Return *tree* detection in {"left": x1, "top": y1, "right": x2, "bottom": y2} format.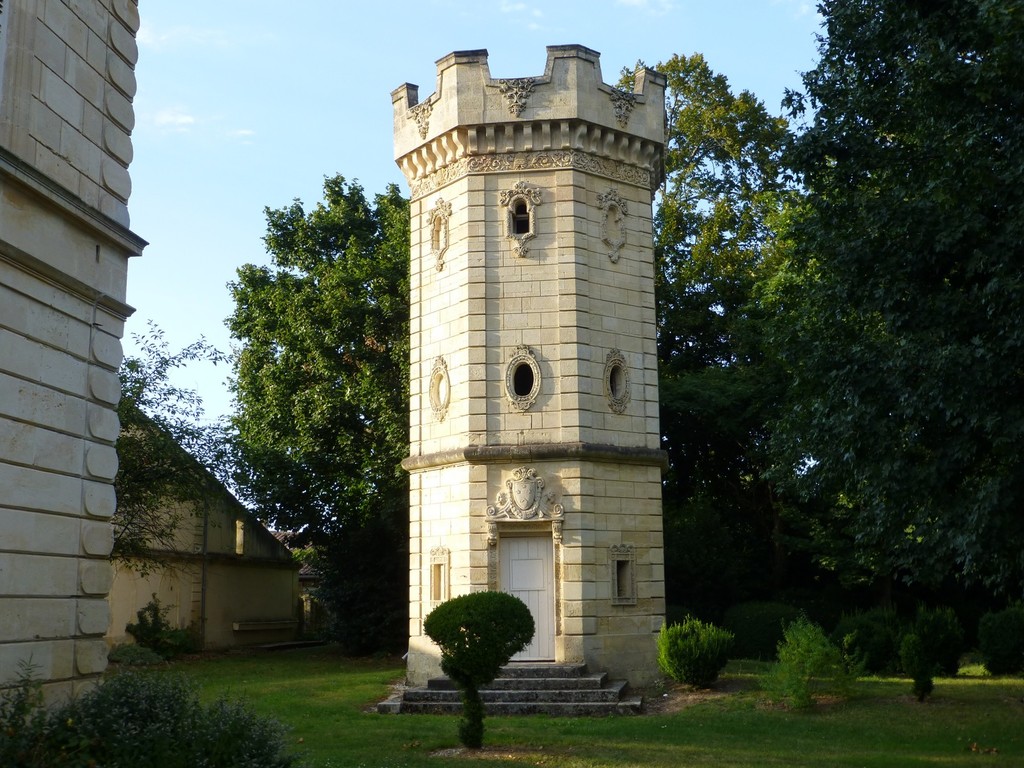
{"left": 112, "top": 314, "right": 239, "bottom": 569}.
